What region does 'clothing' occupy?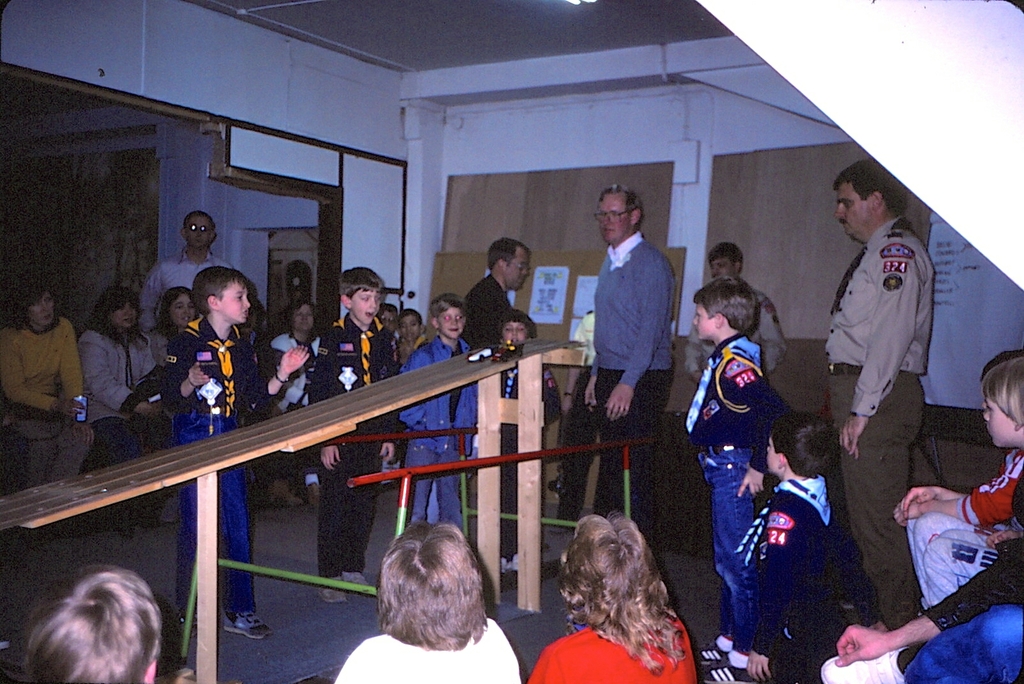
locate(742, 469, 861, 675).
